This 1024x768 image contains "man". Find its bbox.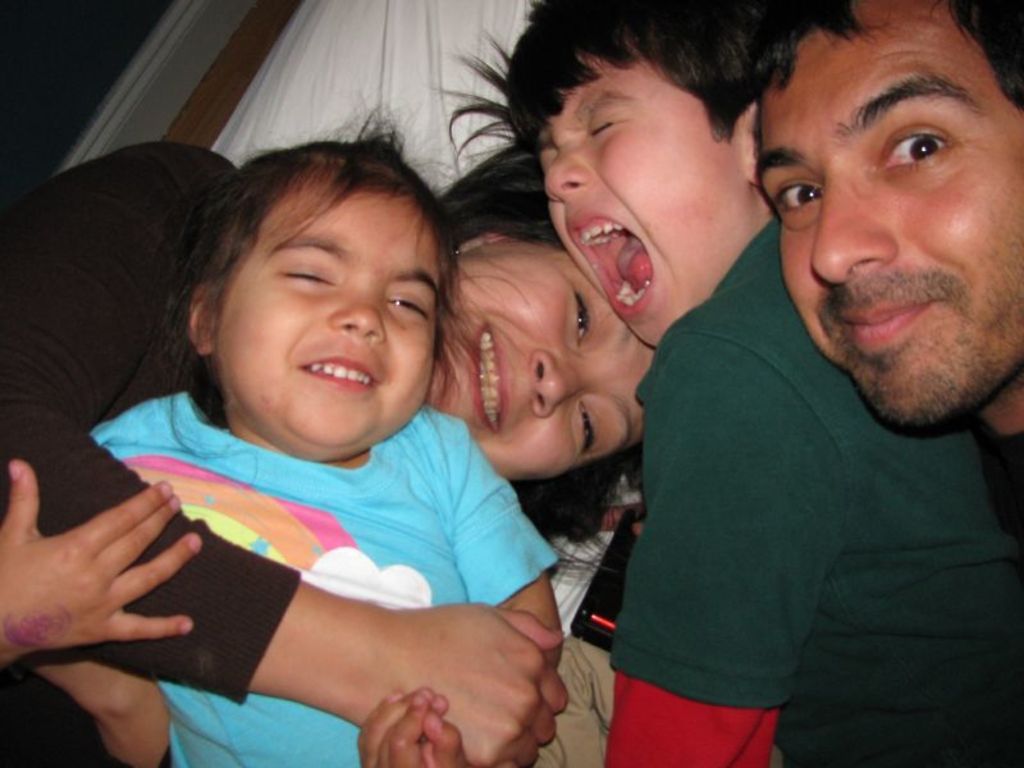
754 0 1023 538.
